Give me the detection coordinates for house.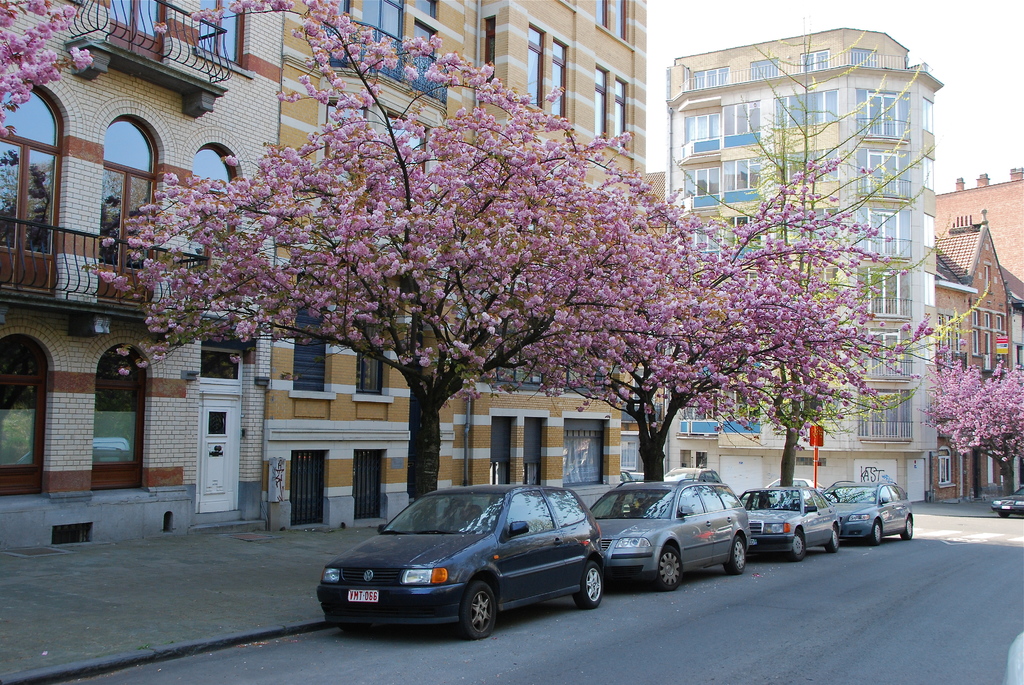
box(6, 2, 282, 549).
